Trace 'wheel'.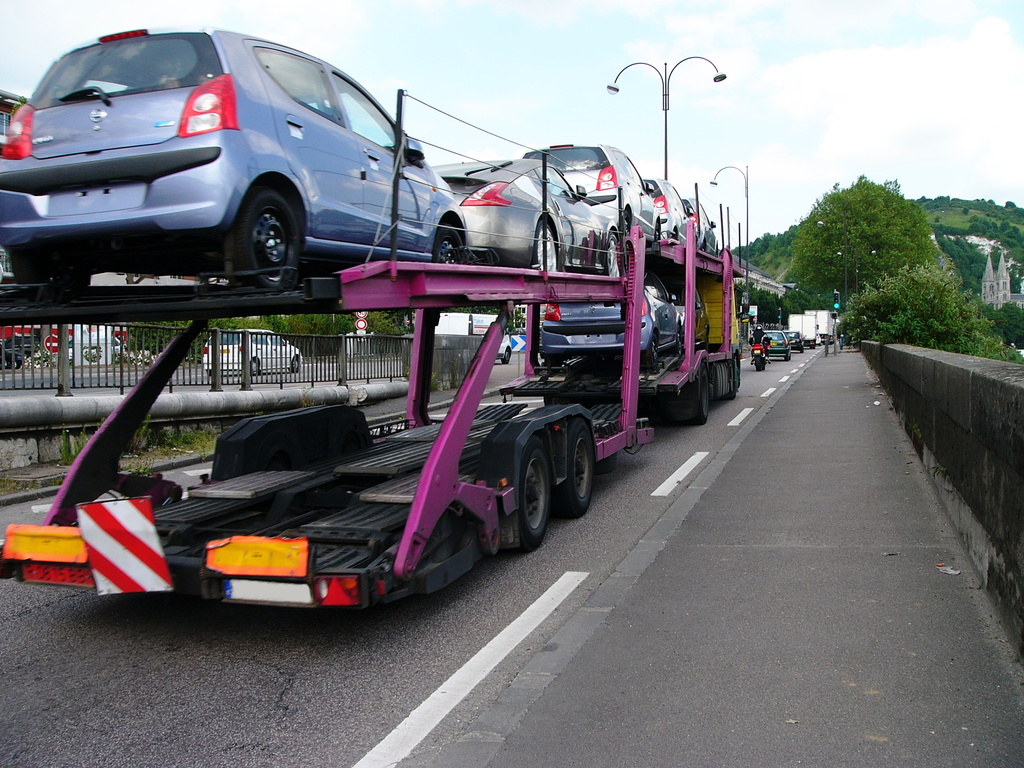
Traced to BBox(9, 247, 88, 288).
